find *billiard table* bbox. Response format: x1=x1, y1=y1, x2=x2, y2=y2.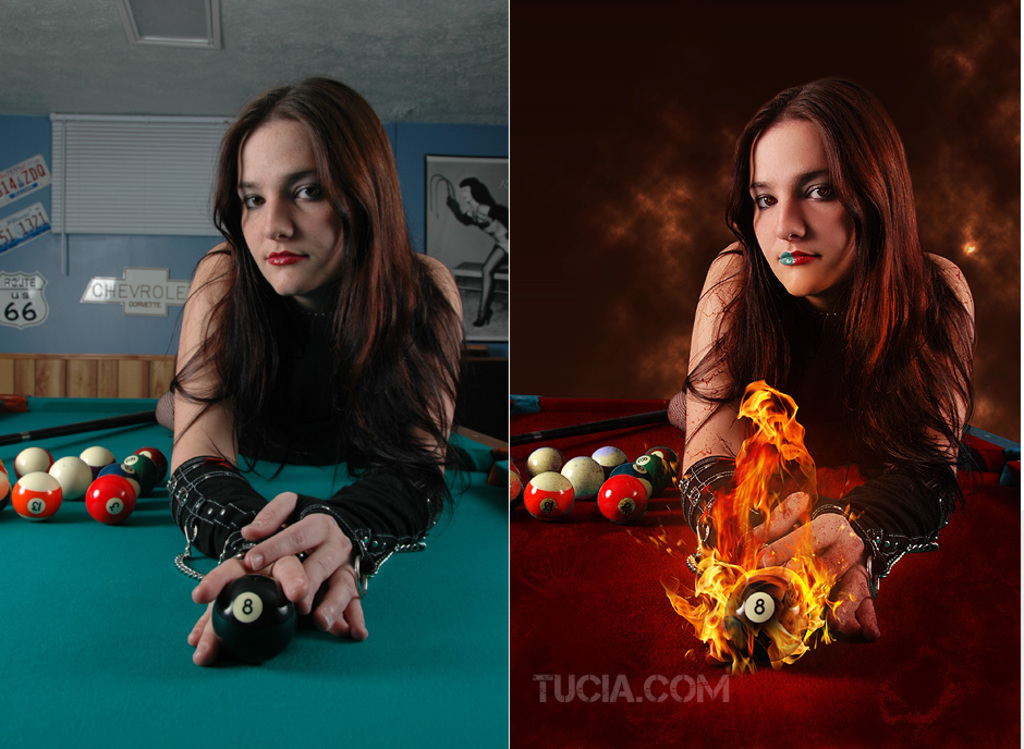
x1=0, y1=390, x2=510, y2=748.
